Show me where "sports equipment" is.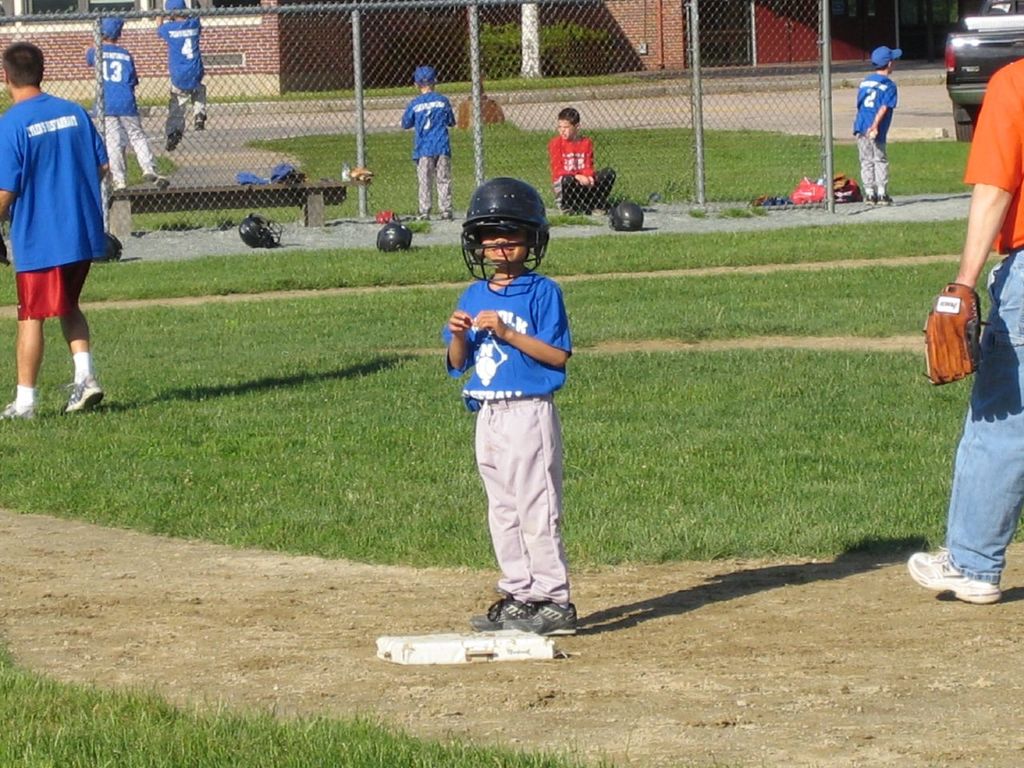
"sports equipment" is at box=[606, 202, 646, 234].
